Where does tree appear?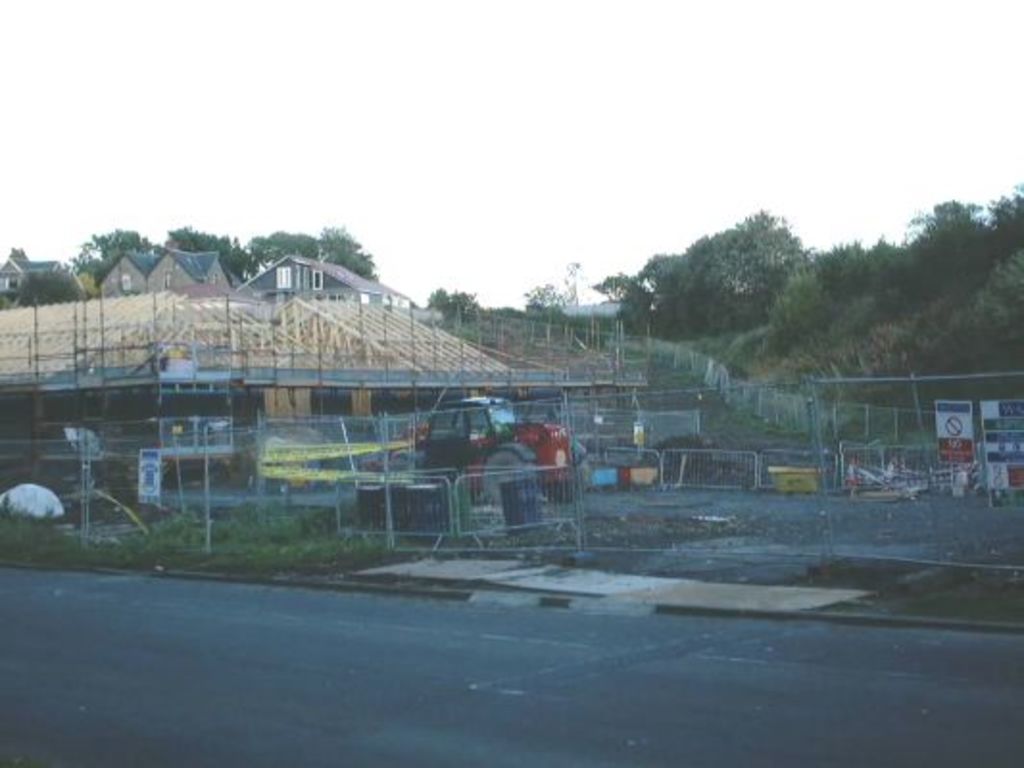
Appears at detection(588, 207, 817, 346).
